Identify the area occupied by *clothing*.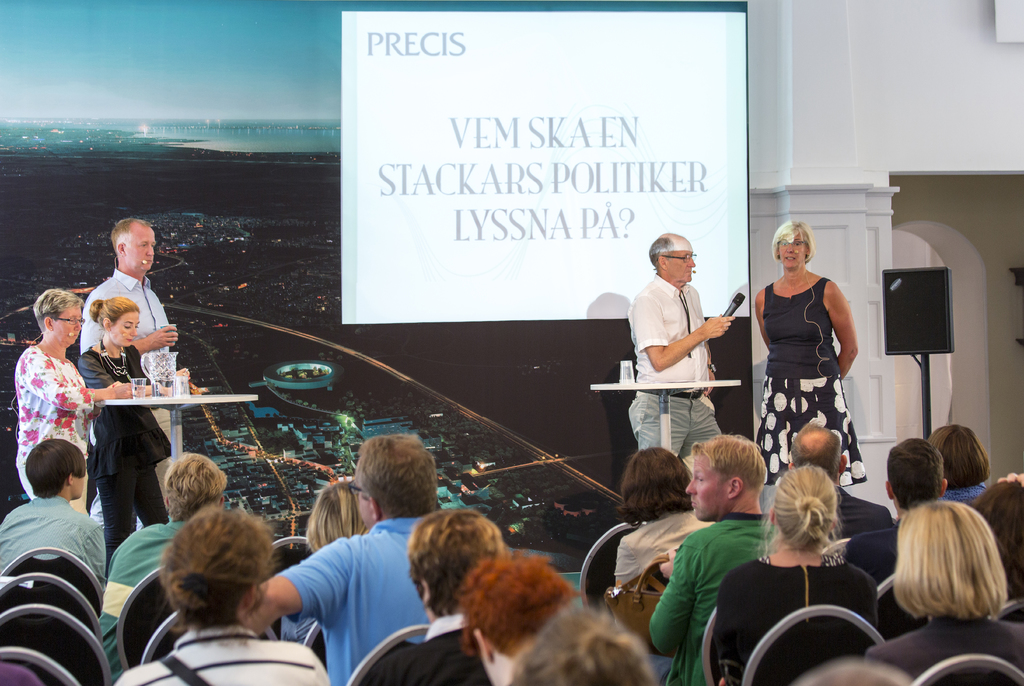
Area: pyautogui.locateOnScreen(11, 345, 93, 500).
